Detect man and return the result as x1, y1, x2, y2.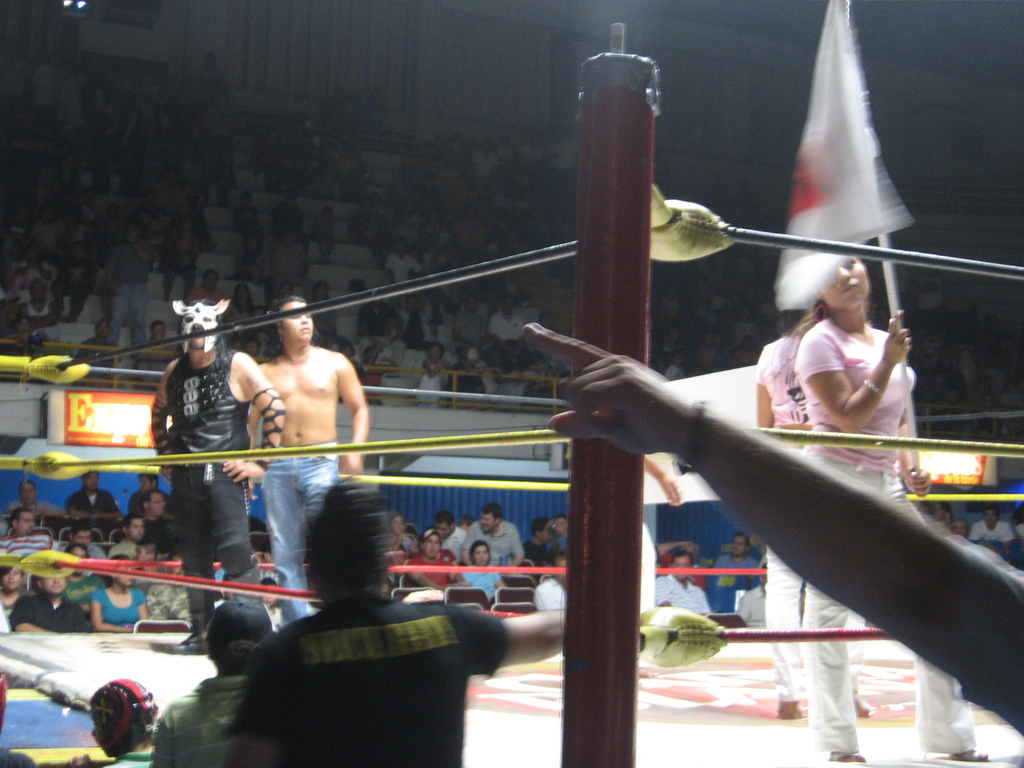
57, 520, 105, 563.
